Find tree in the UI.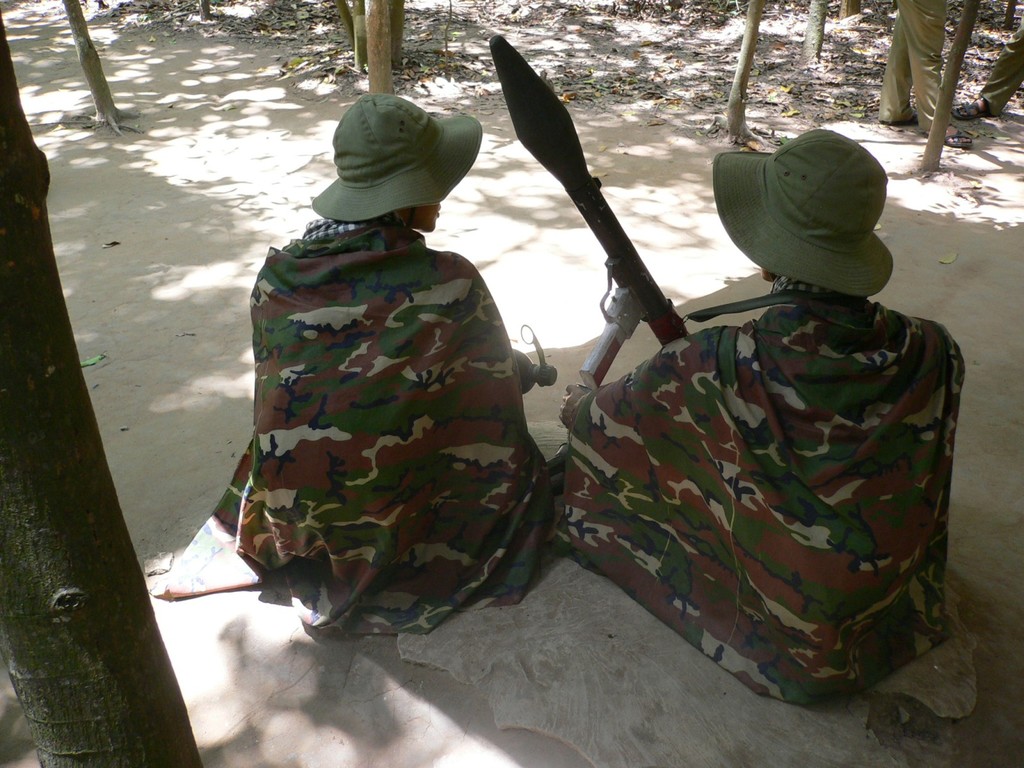
UI element at detection(0, 11, 203, 767).
